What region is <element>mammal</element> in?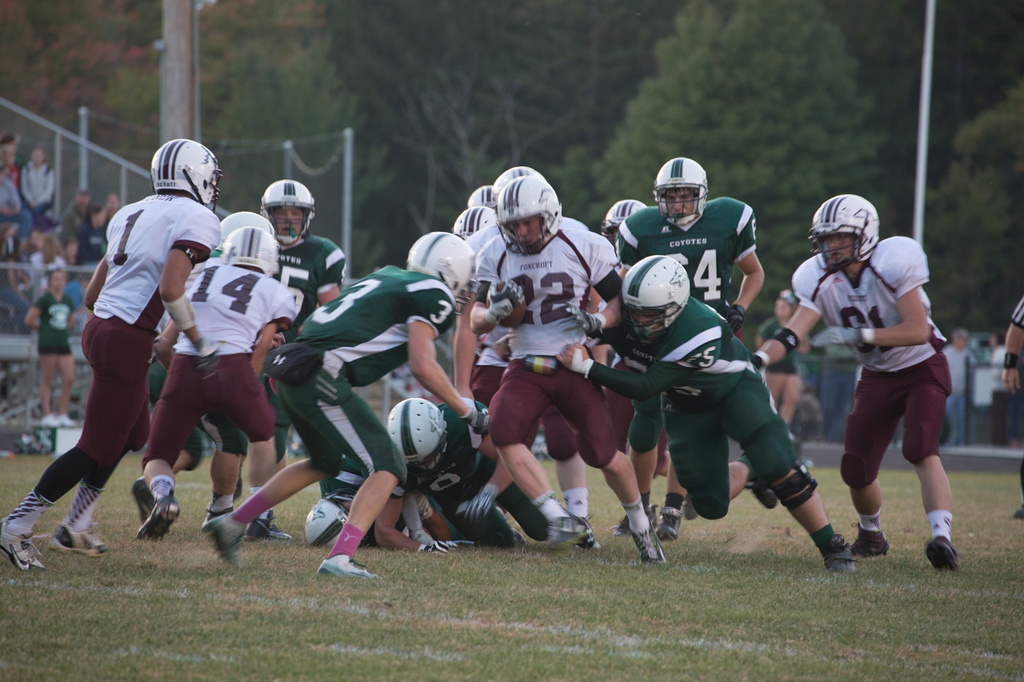
left=799, top=209, right=968, bottom=576.
